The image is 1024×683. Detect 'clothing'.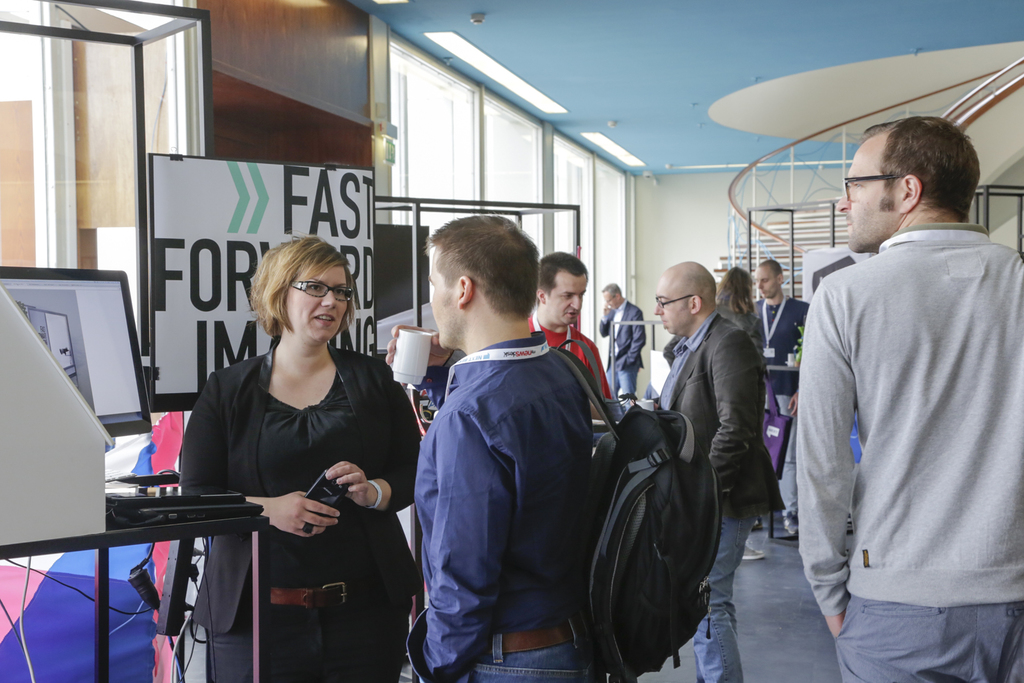
Detection: (x1=185, y1=343, x2=416, y2=682).
